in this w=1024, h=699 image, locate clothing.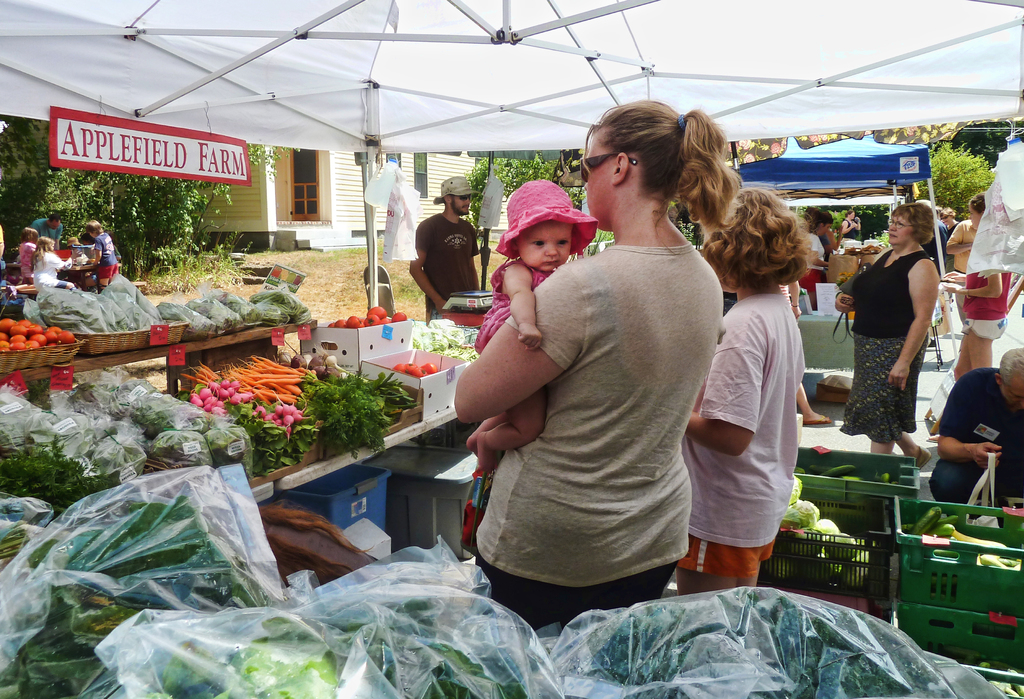
Bounding box: rect(94, 238, 115, 286).
